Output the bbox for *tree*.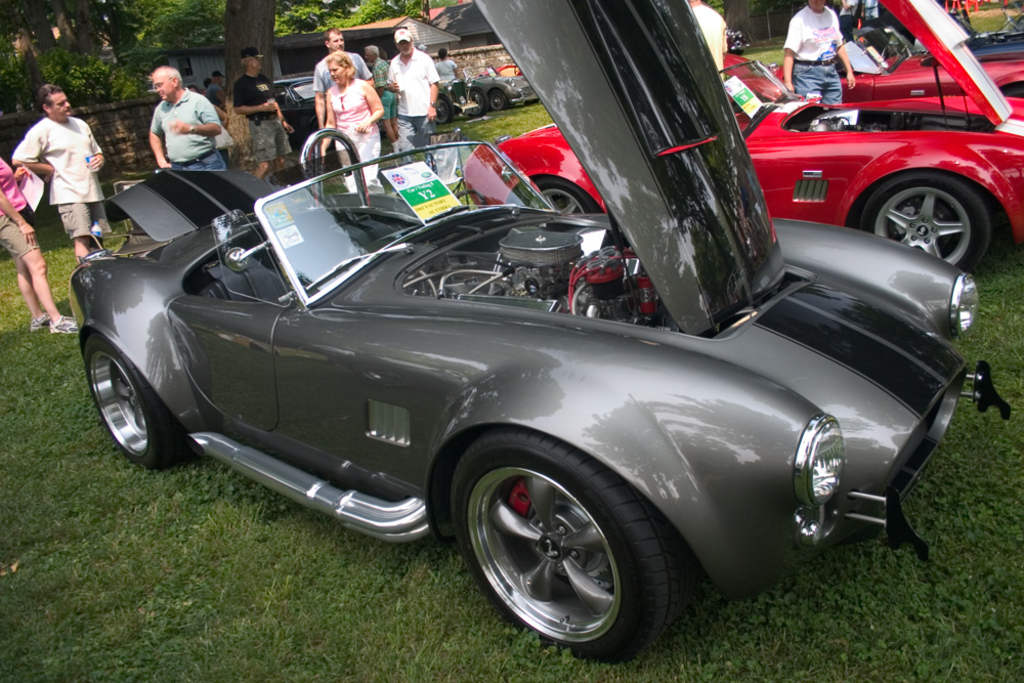
Rect(7, 0, 422, 178).
